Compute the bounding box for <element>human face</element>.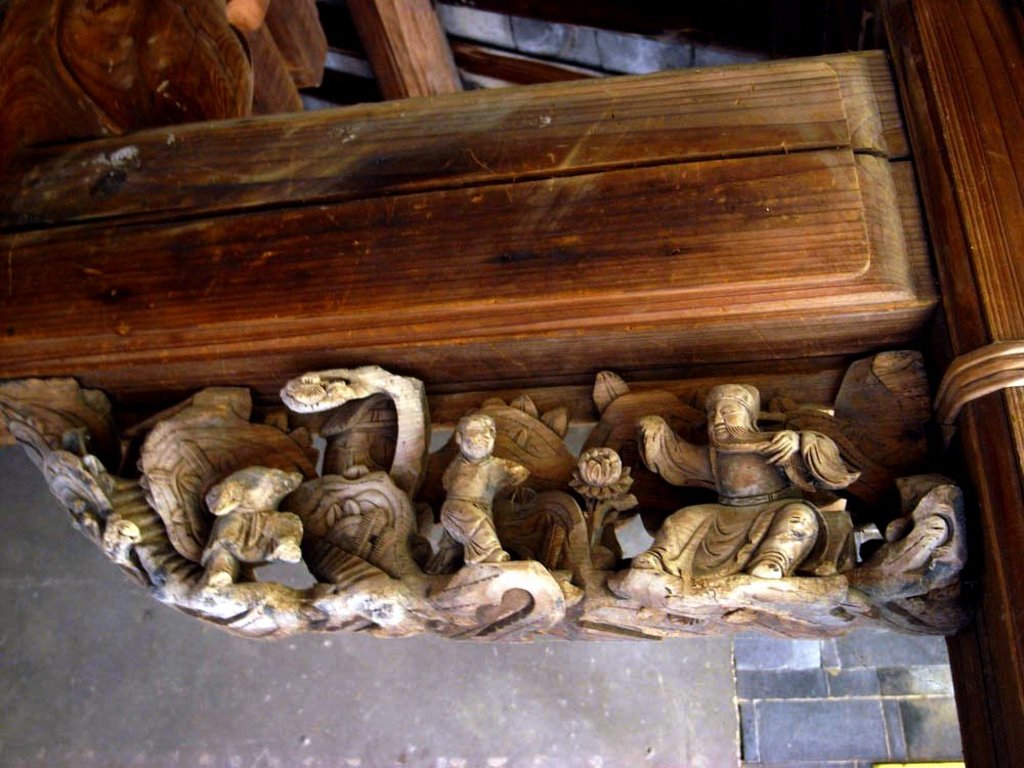
box(705, 400, 746, 444).
